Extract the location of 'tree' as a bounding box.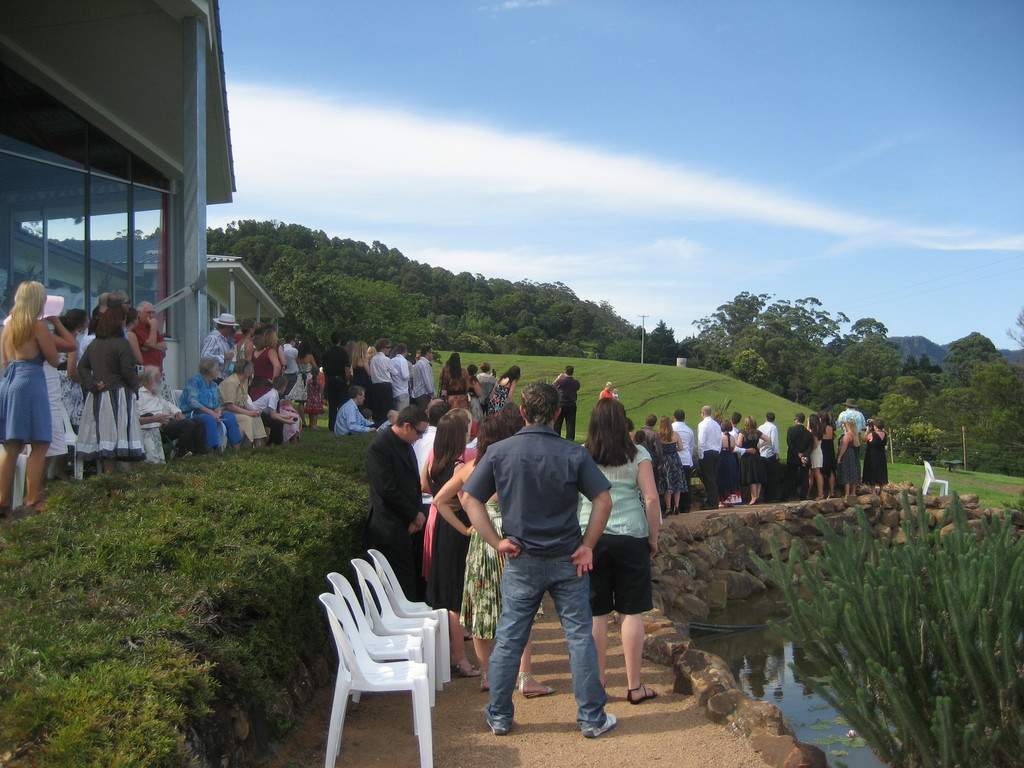
938:324:1005:376.
